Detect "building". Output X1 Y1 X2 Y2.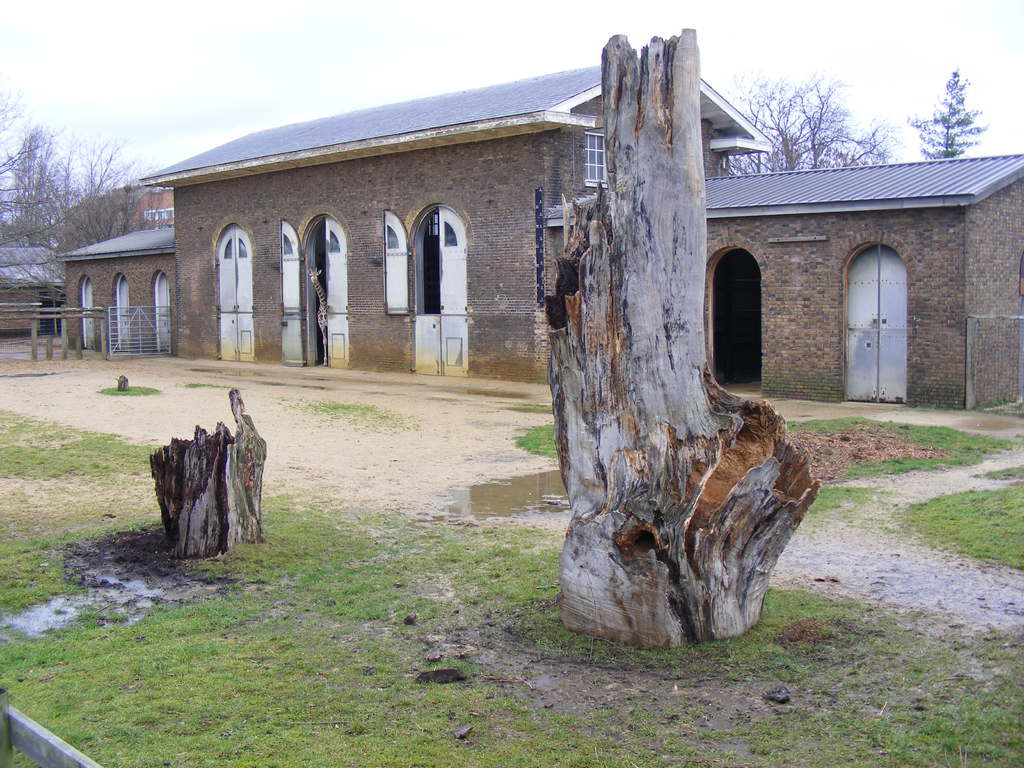
538 158 1023 416.
